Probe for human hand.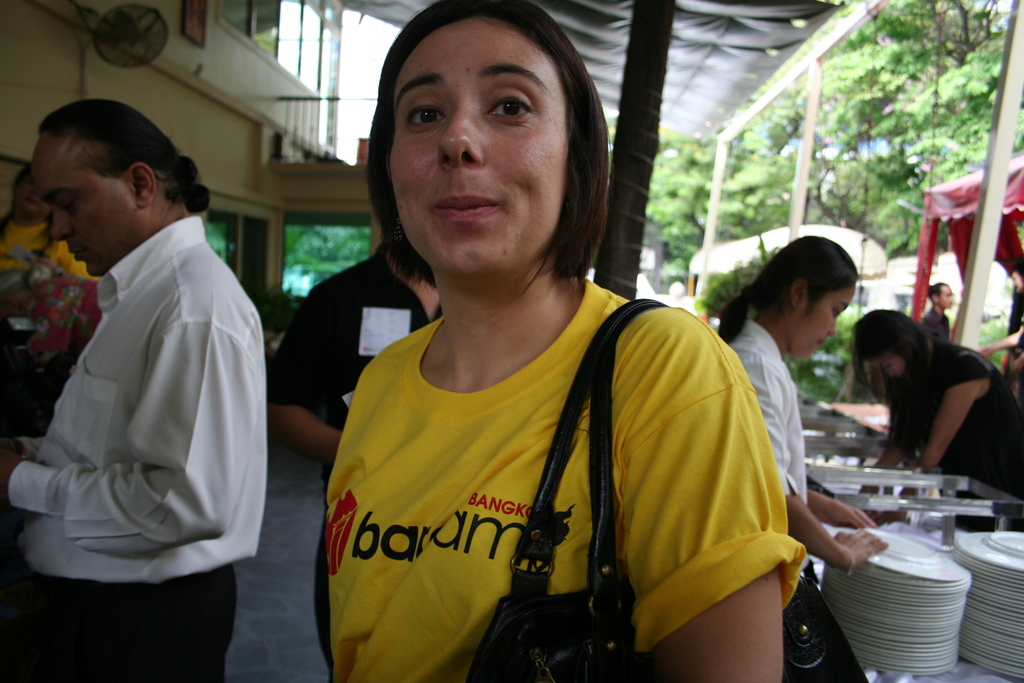
Probe result: {"left": 976, "top": 347, "right": 990, "bottom": 360}.
